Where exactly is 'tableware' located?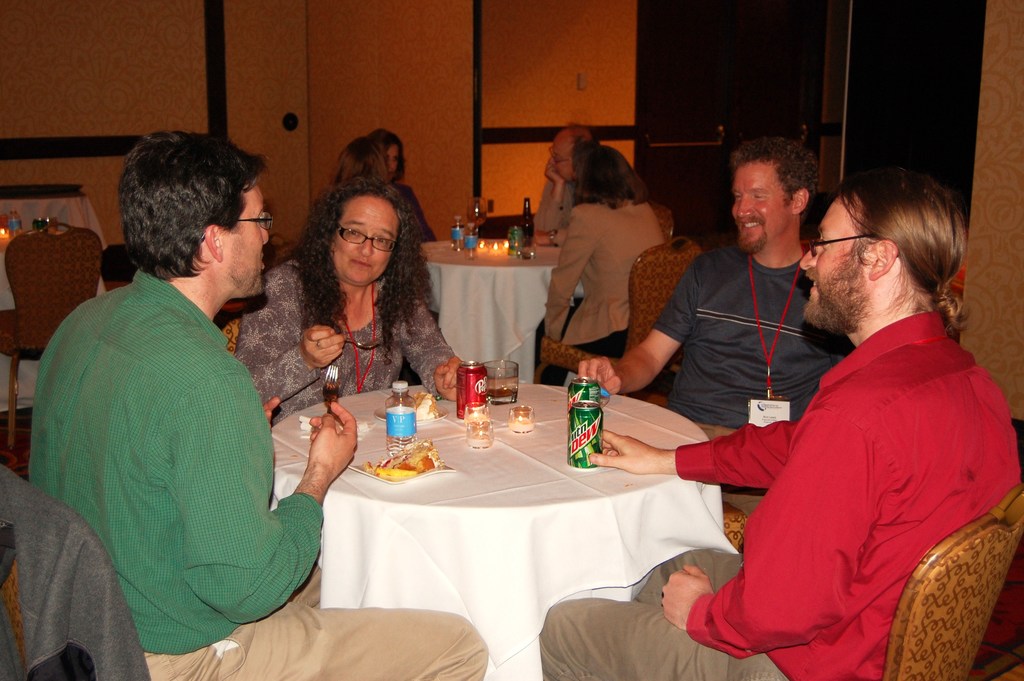
Its bounding box is l=370, t=398, r=450, b=425.
